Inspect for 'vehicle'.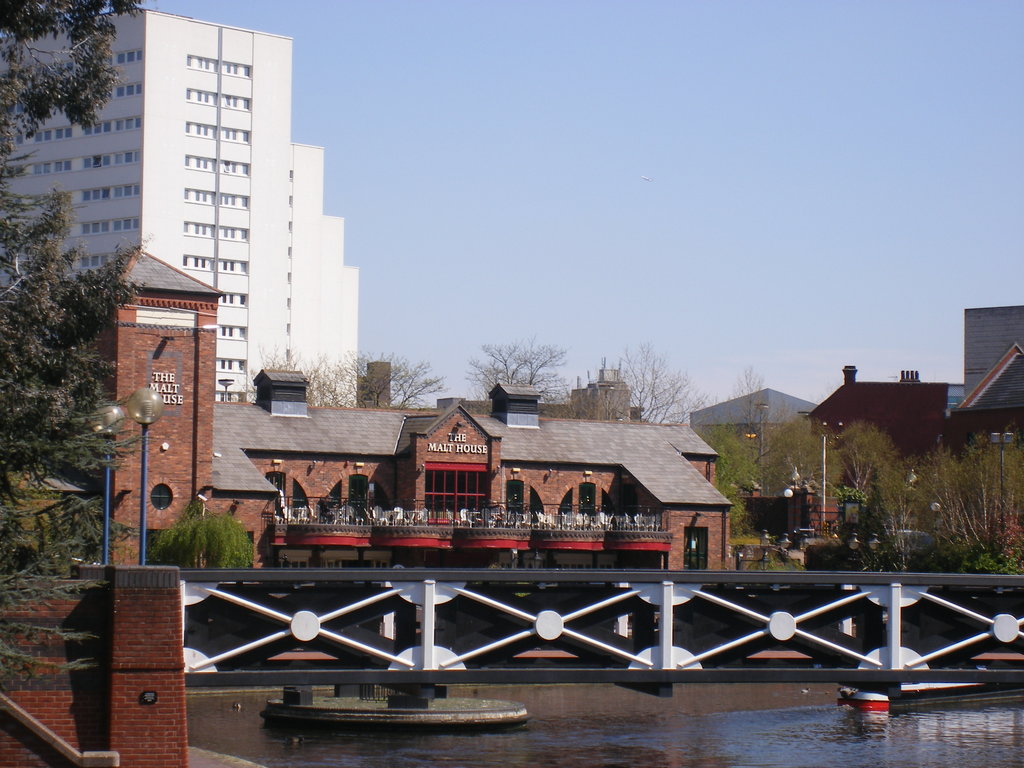
Inspection: BBox(877, 529, 946, 559).
